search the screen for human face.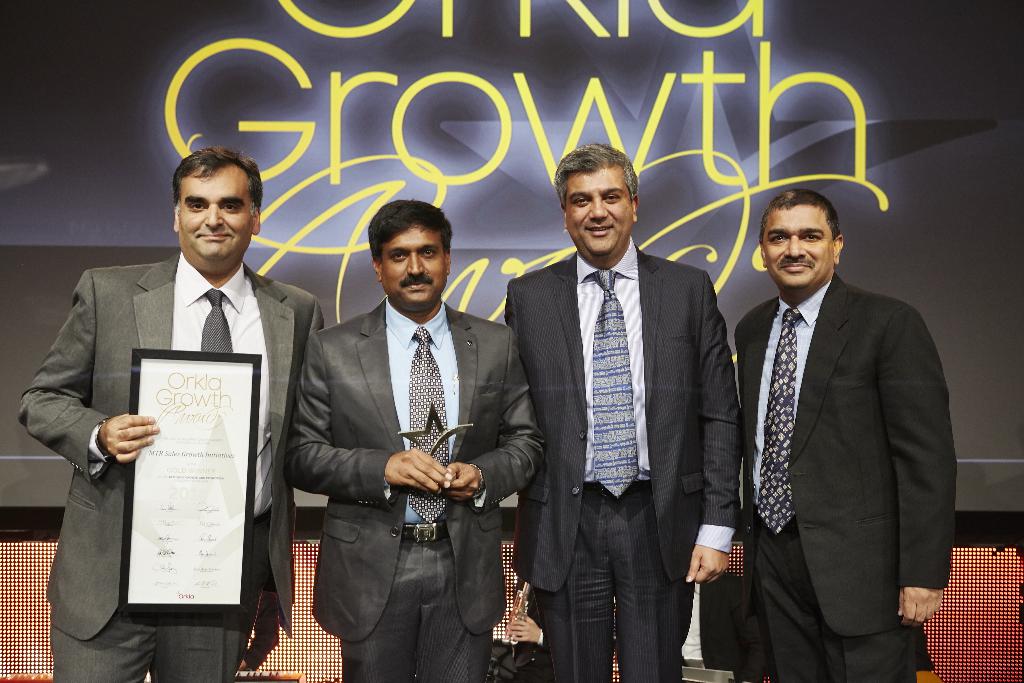
Found at 566, 168, 628, 254.
